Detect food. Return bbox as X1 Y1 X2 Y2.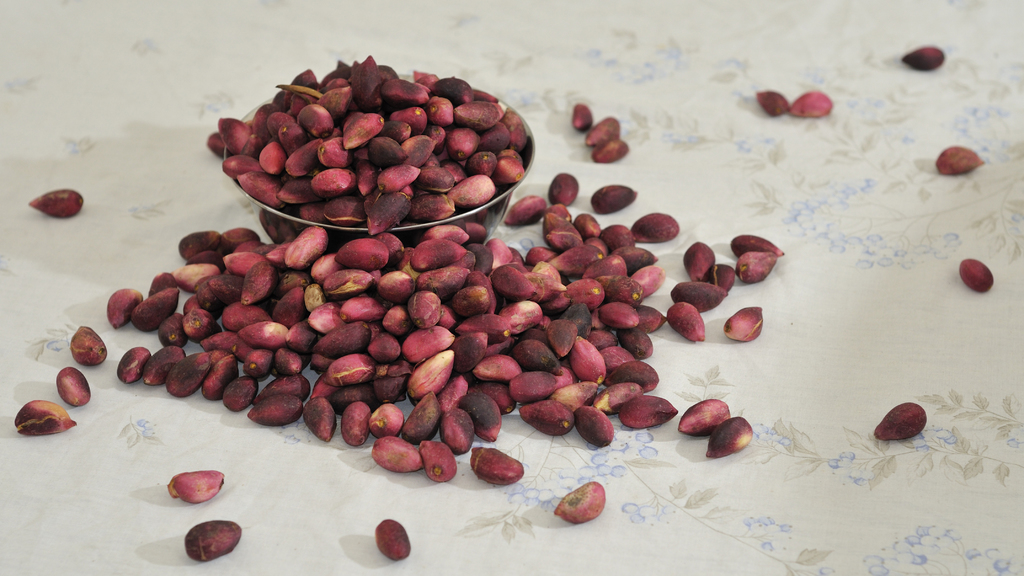
184 519 242 562.
